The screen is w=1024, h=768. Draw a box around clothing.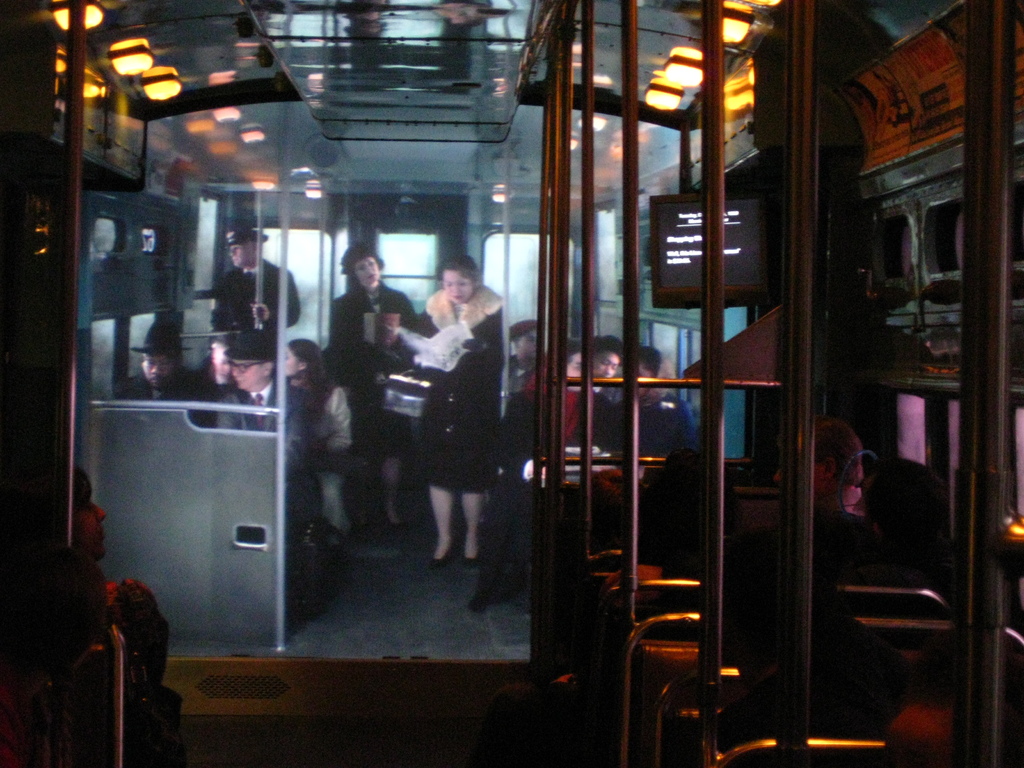
box=[206, 257, 301, 365].
